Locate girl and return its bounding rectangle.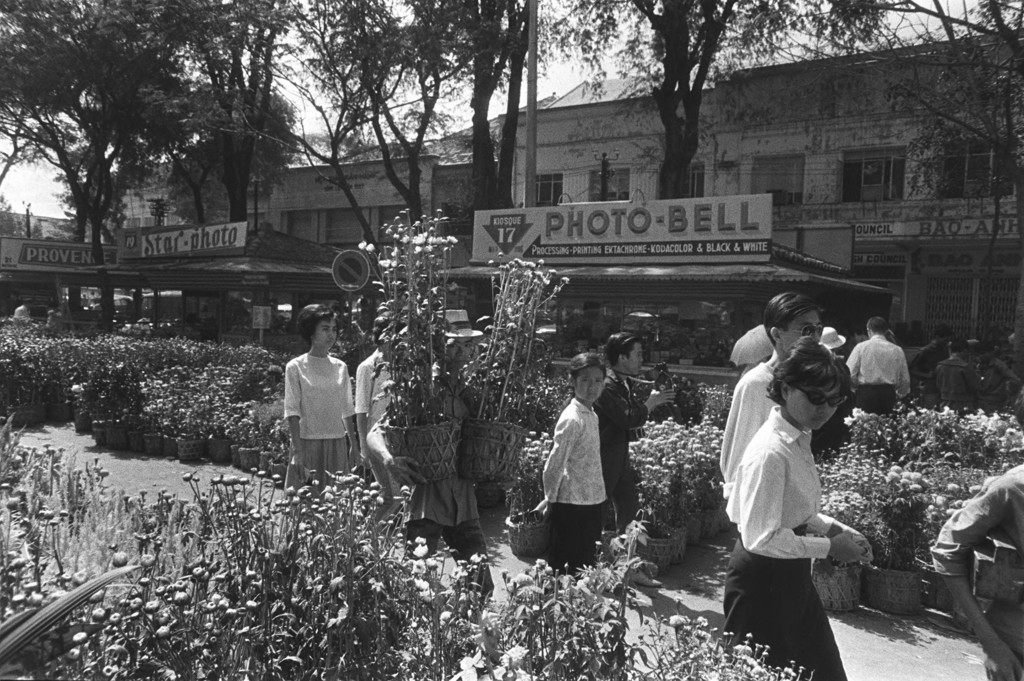
[270, 299, 370, 494].
